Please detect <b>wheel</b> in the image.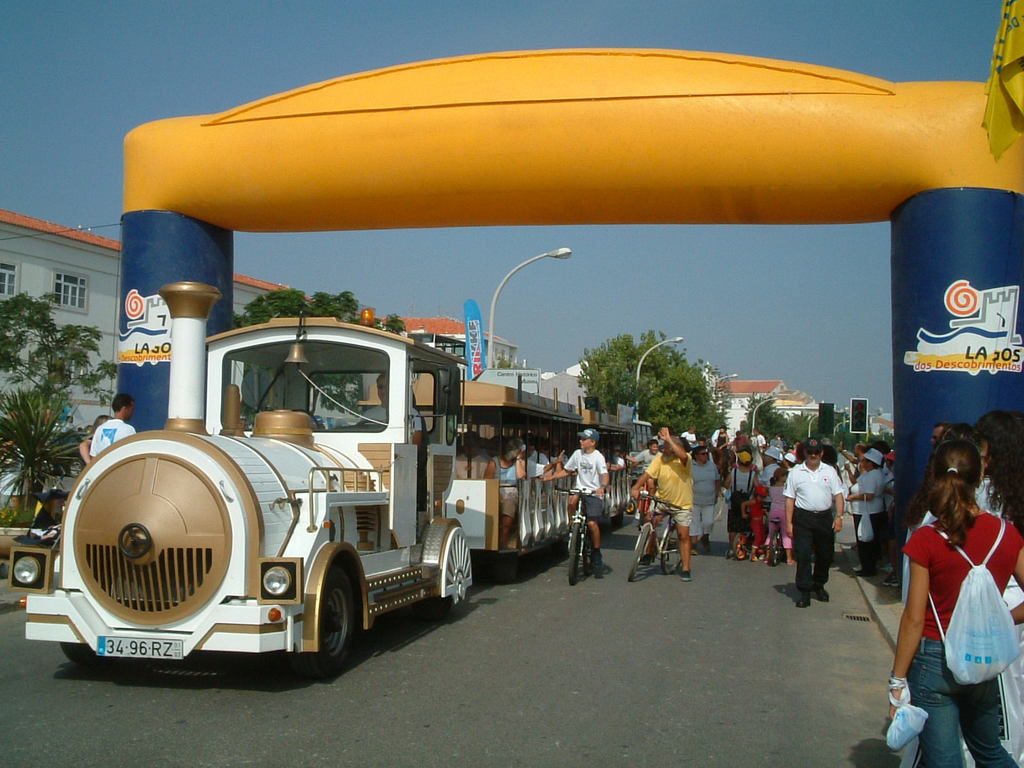
<region>62, 641, 110, 668</region>.
